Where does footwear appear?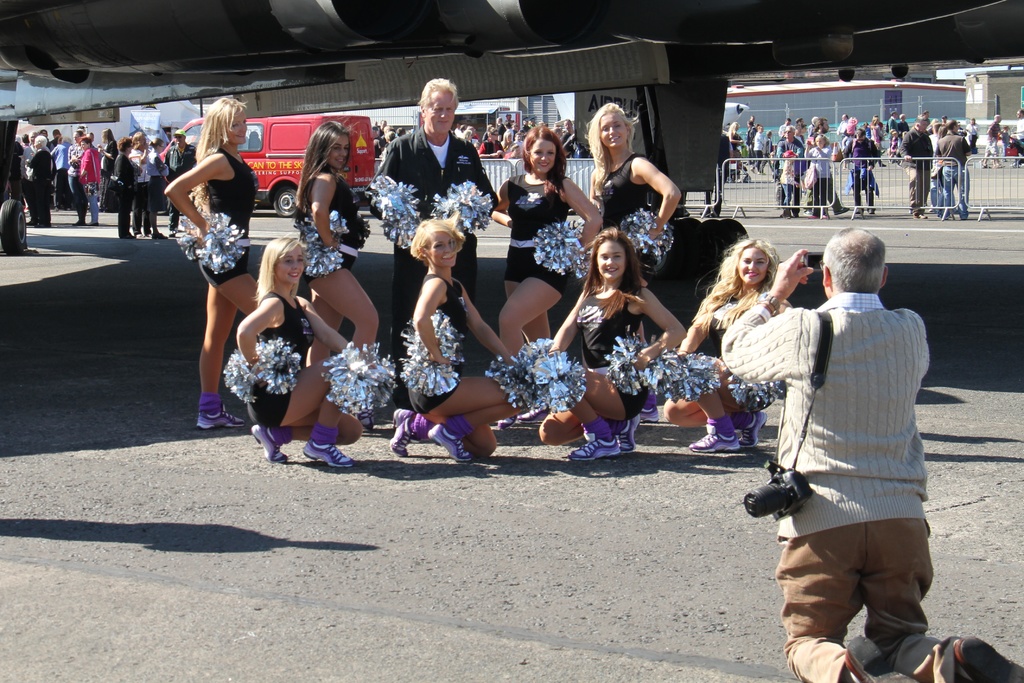
Appears at box(249, 421, 289, 465).
